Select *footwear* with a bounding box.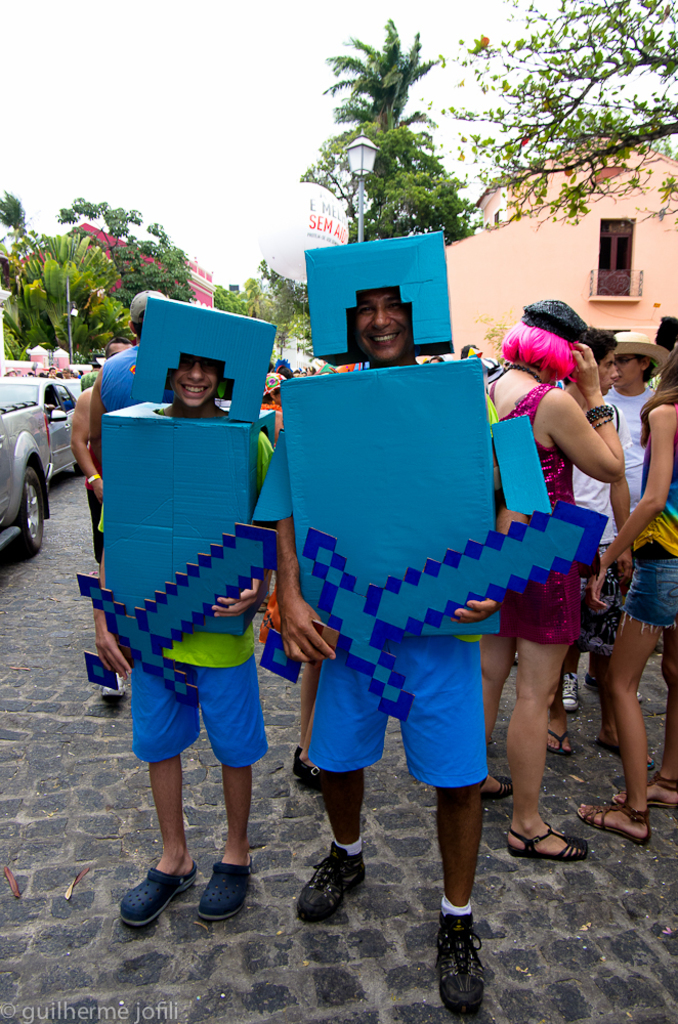
93,675,129,705.
